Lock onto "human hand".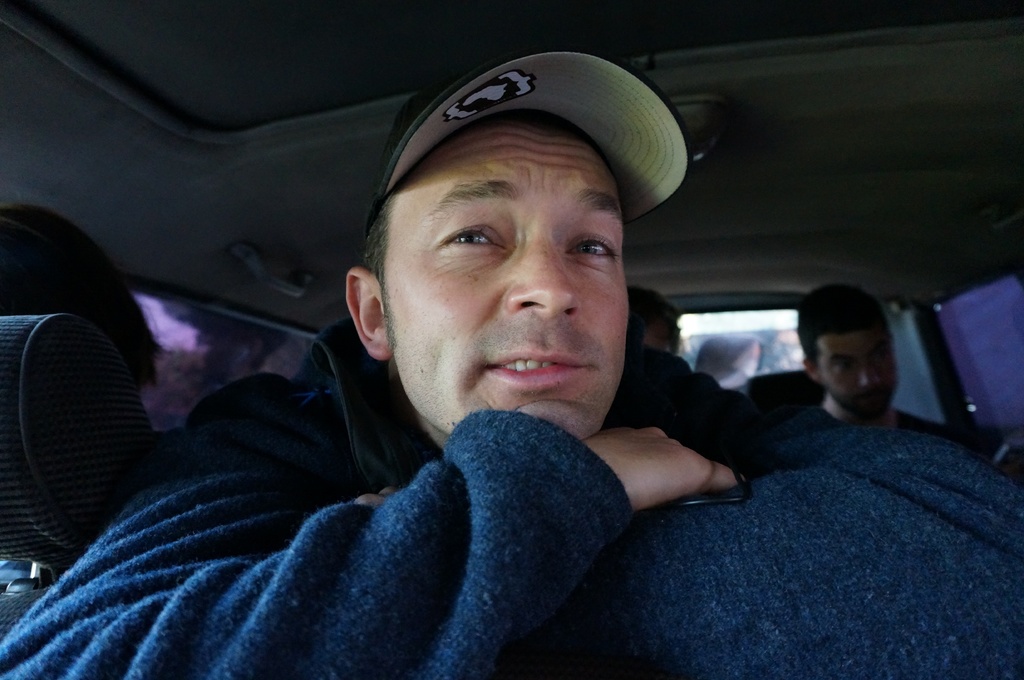
Locked: locate(582, 427, 746, 512).
